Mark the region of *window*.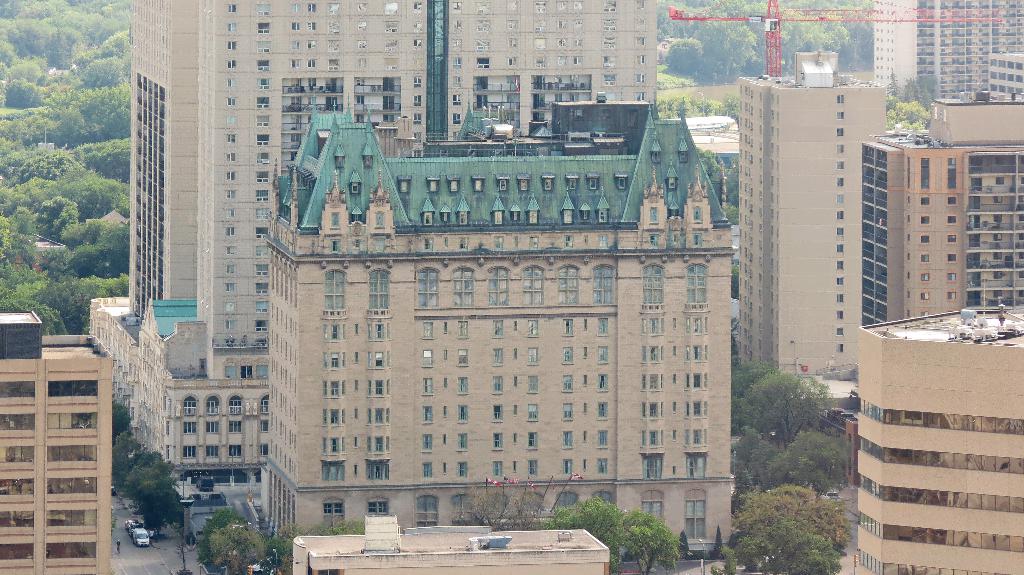
Region: (left=641, top=345, right=664, bottom=361).
